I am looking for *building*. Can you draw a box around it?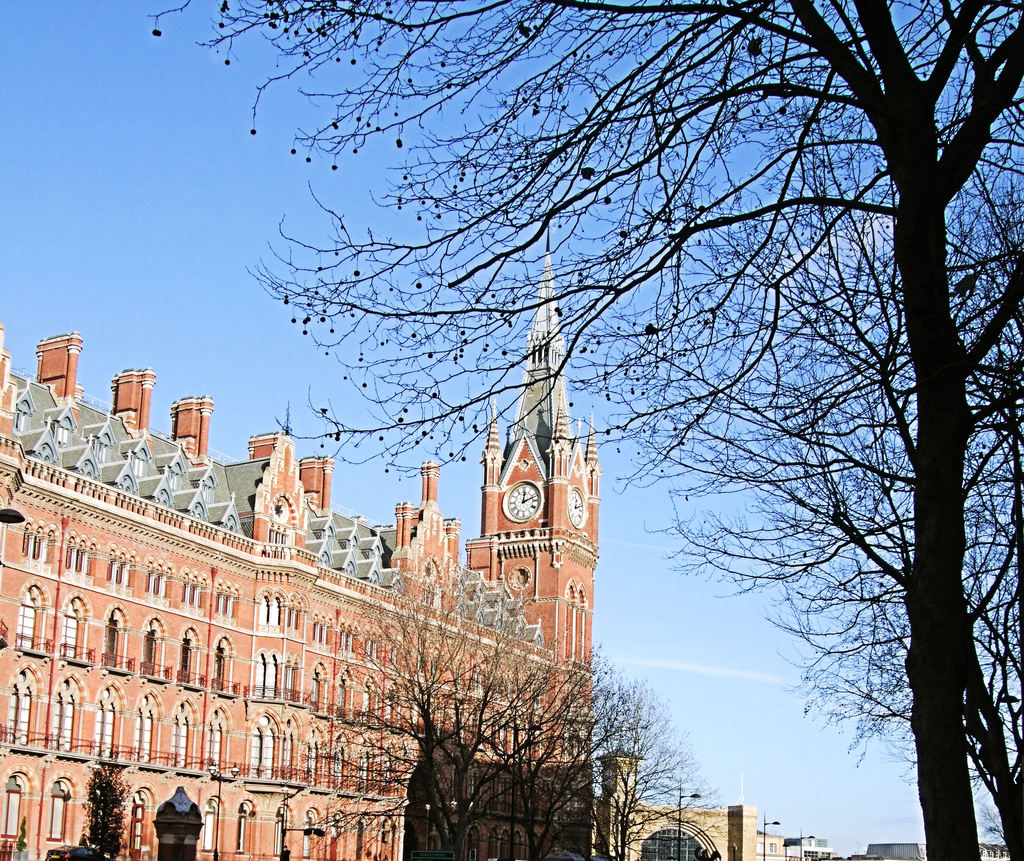
Sure, the bounding box is box=[0, 247, 592, 860].
